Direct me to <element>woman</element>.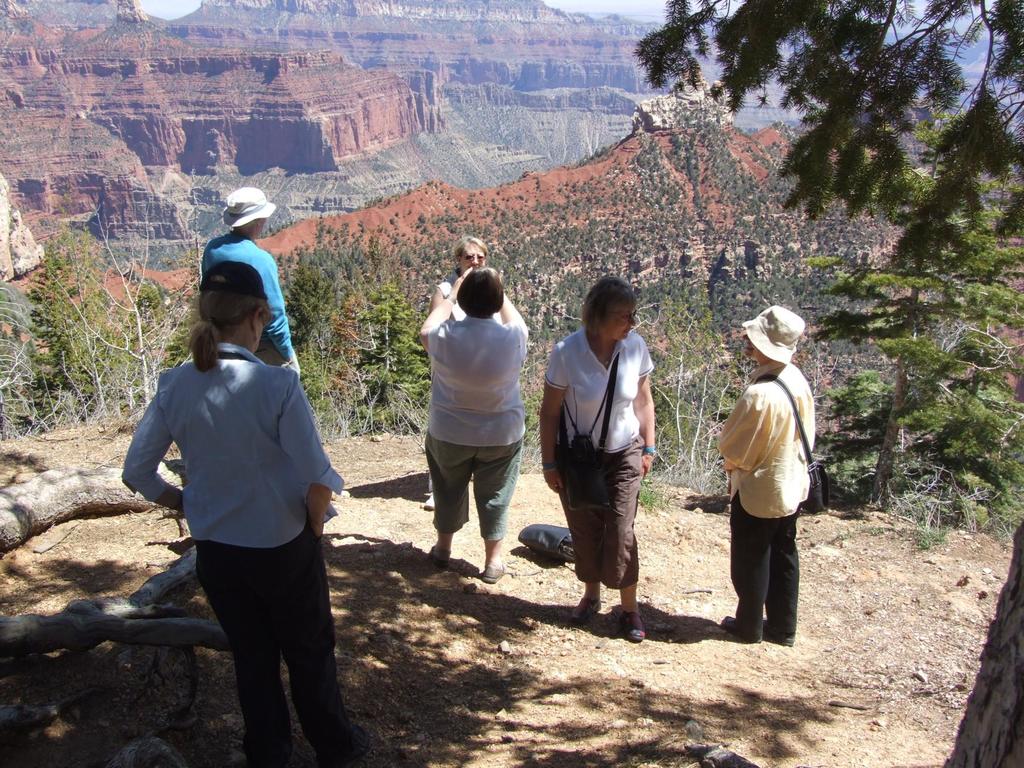
Direction: x1=113, y1=262, x2=371, y2=767.
